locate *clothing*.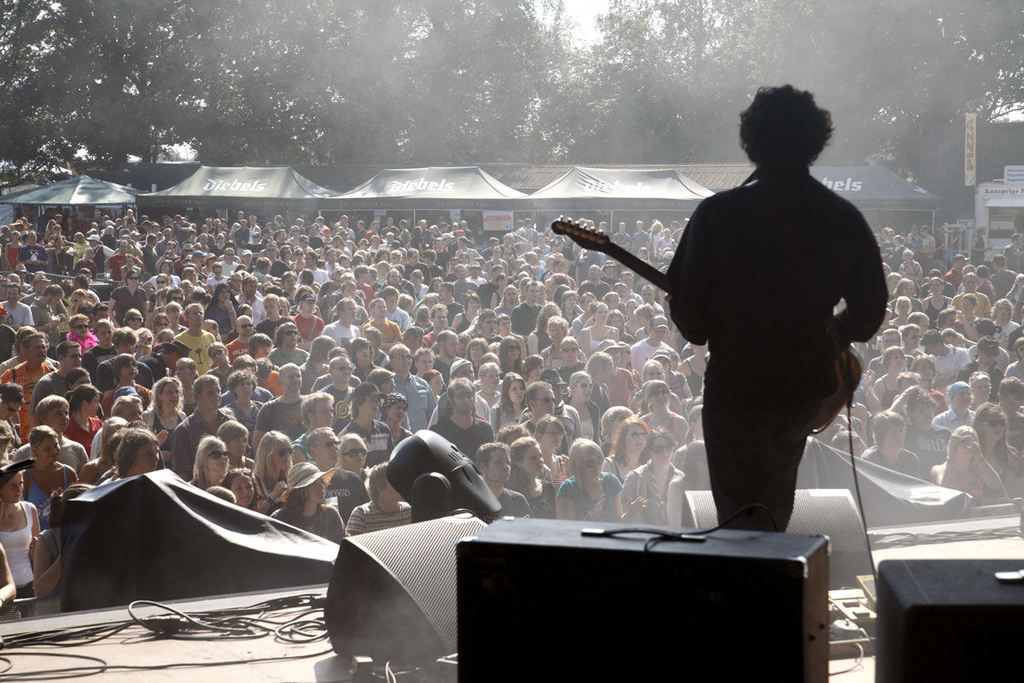
Bounding box: bbox(323, 322, 360, 343).
